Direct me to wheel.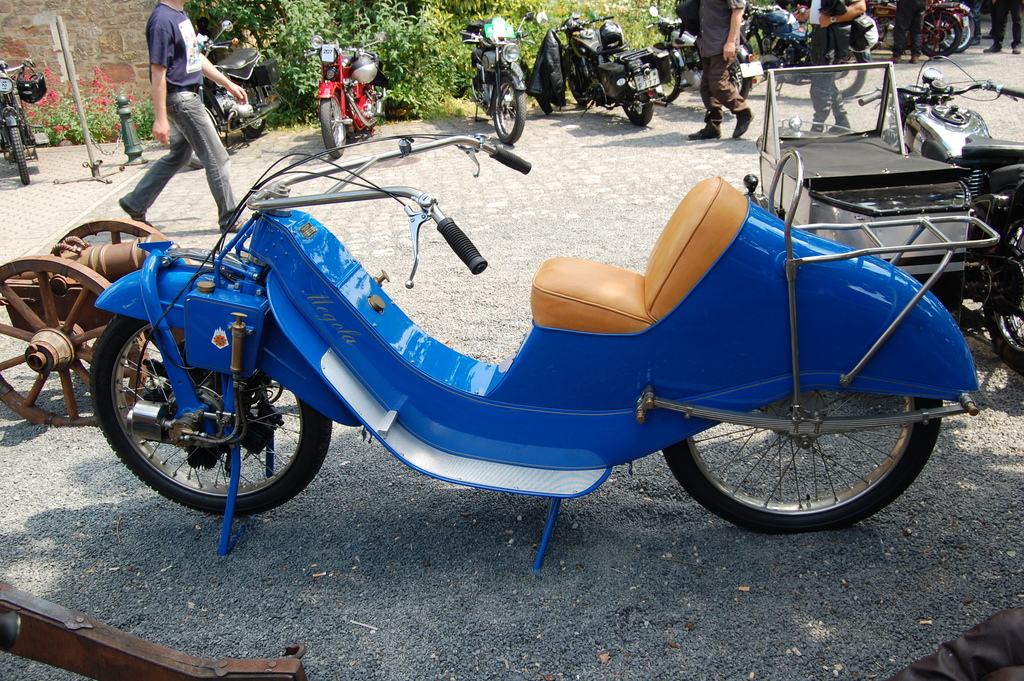
Direction: <box>682,398,920,520</box>.
